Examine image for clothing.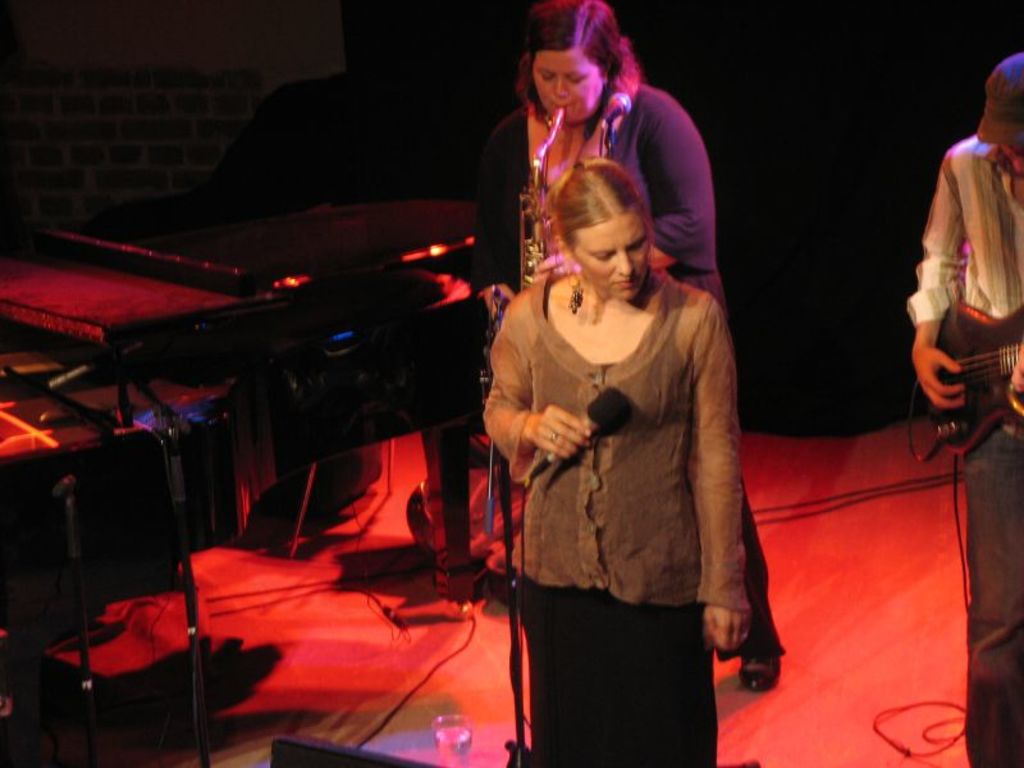
Examination result: (left=904, top=127, right=1023, bottom=767).
